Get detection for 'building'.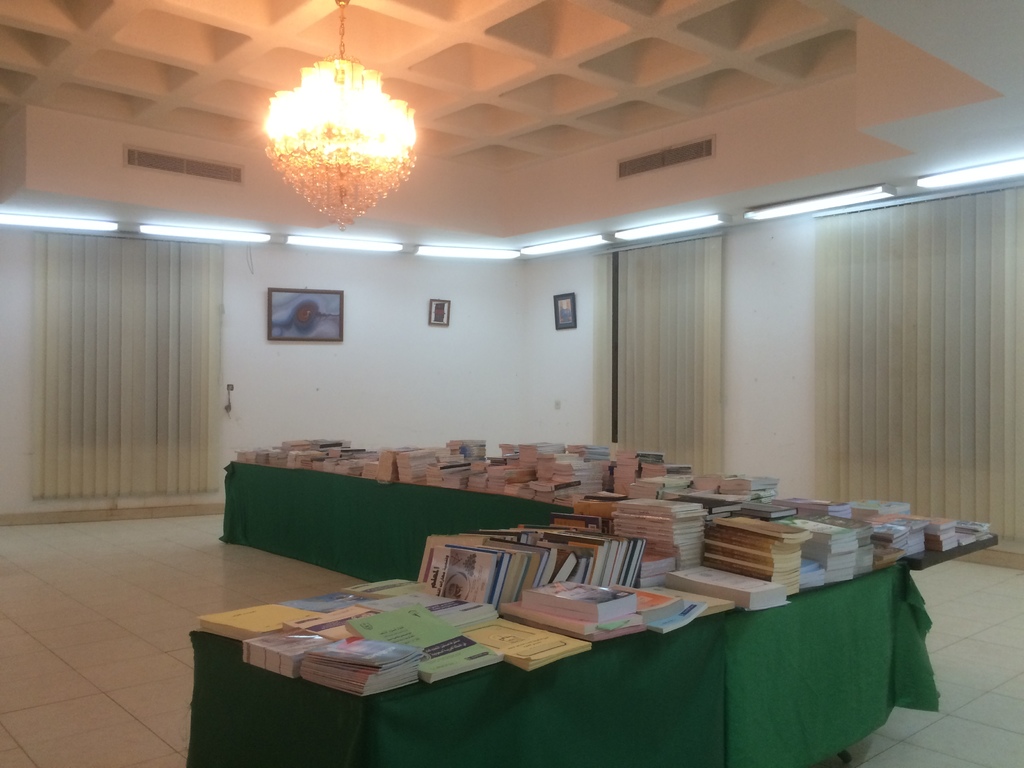
Detection: {"x1": 0, "y1": 0, "x2": 1023, "y2": 767}.
